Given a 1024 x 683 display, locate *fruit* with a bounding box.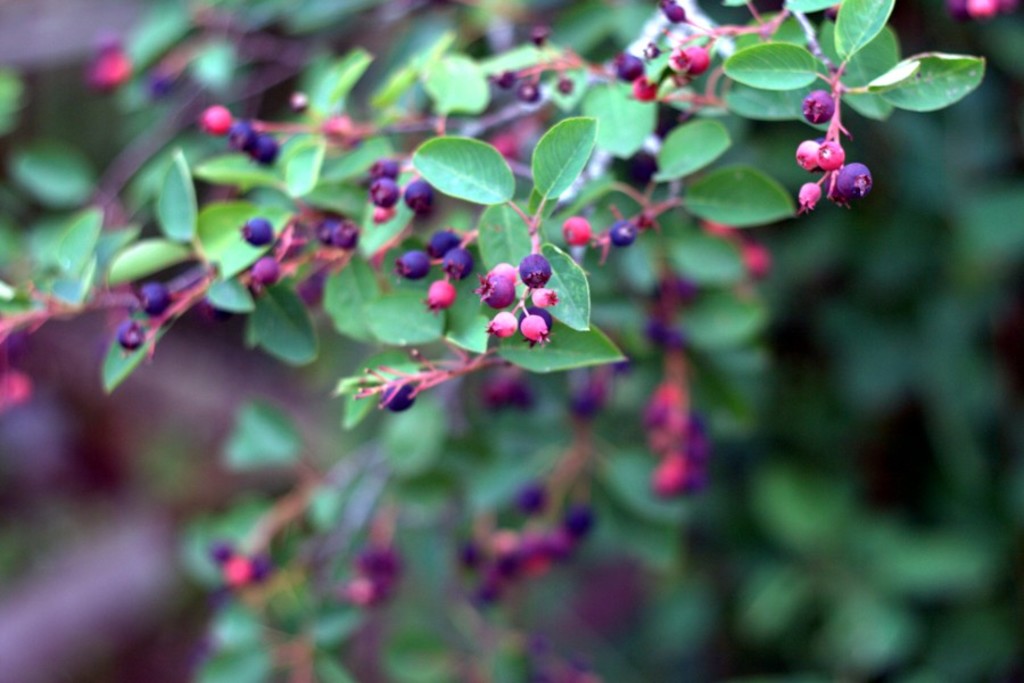
Located: 140, 283, 173, 322.
